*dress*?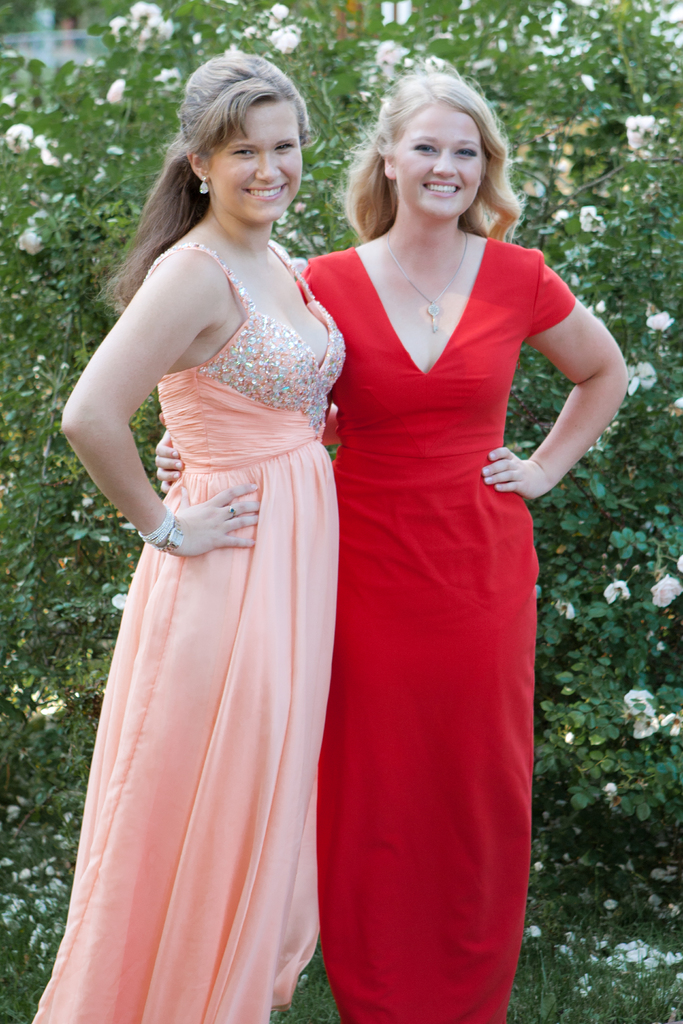
x1=295 y1=235 x2=580 y2=1023
